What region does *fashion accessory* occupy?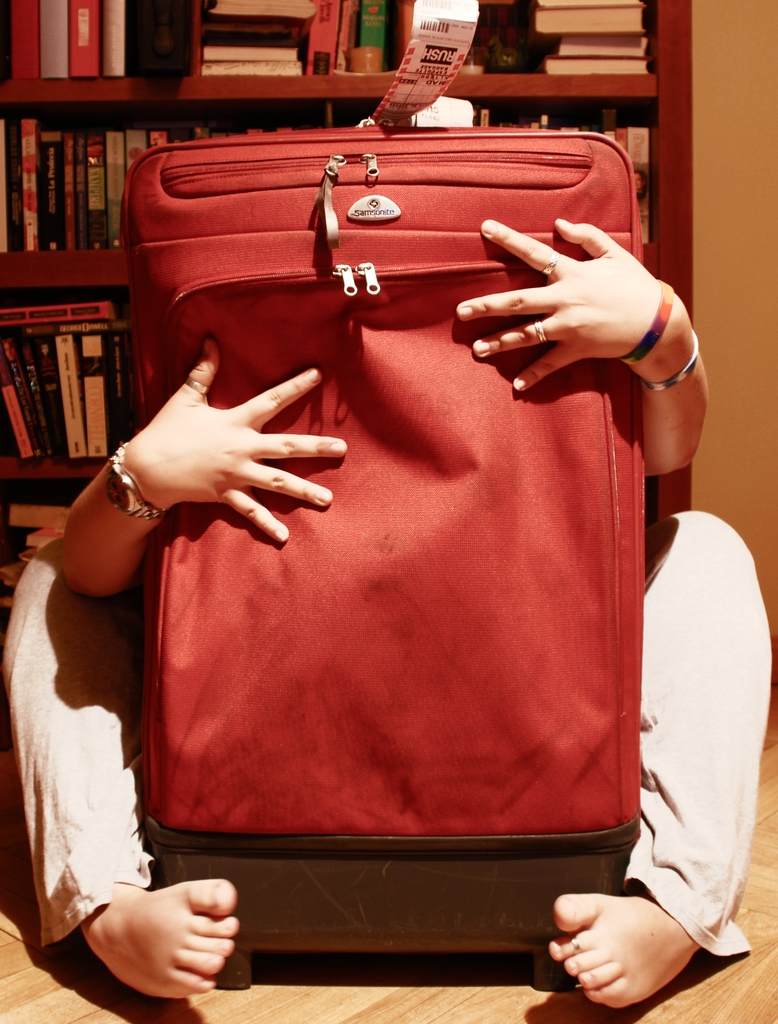
select_region(637, 332, 703, 391).
